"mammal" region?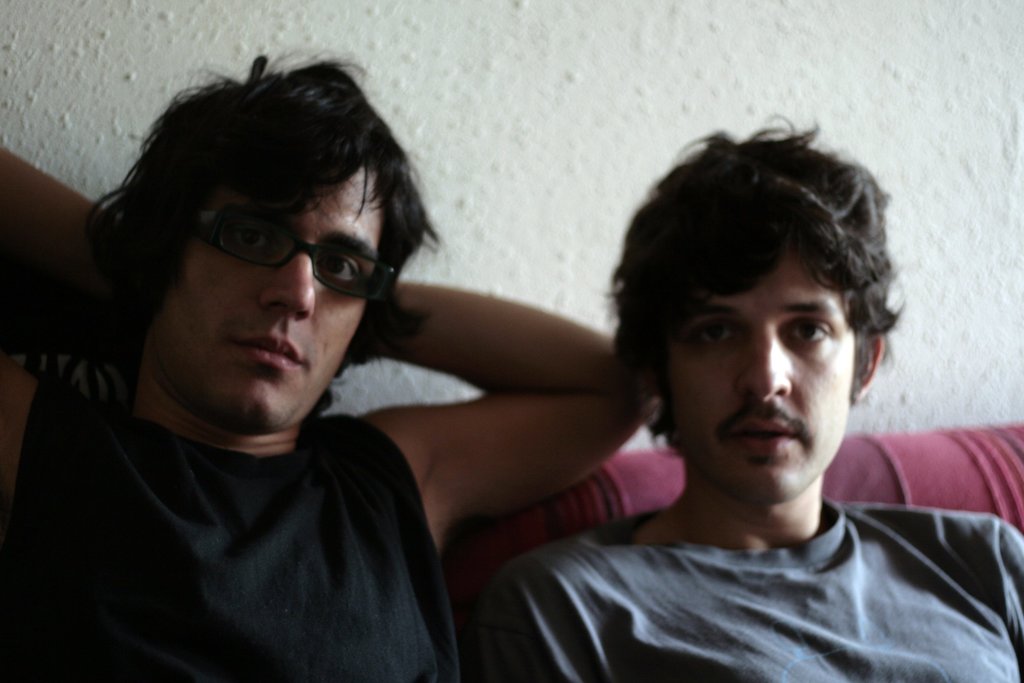
x1=0, y1=50, x2=660, y2=682
